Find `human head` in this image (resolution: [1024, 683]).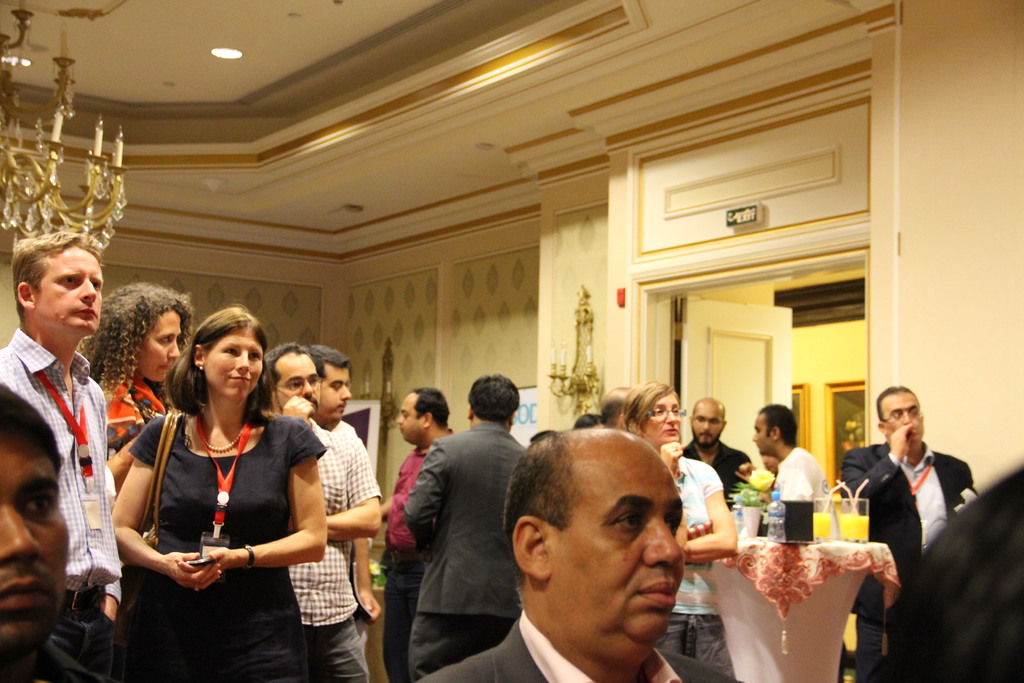
(x1=692, y1=399, x2=724, y2=443).
